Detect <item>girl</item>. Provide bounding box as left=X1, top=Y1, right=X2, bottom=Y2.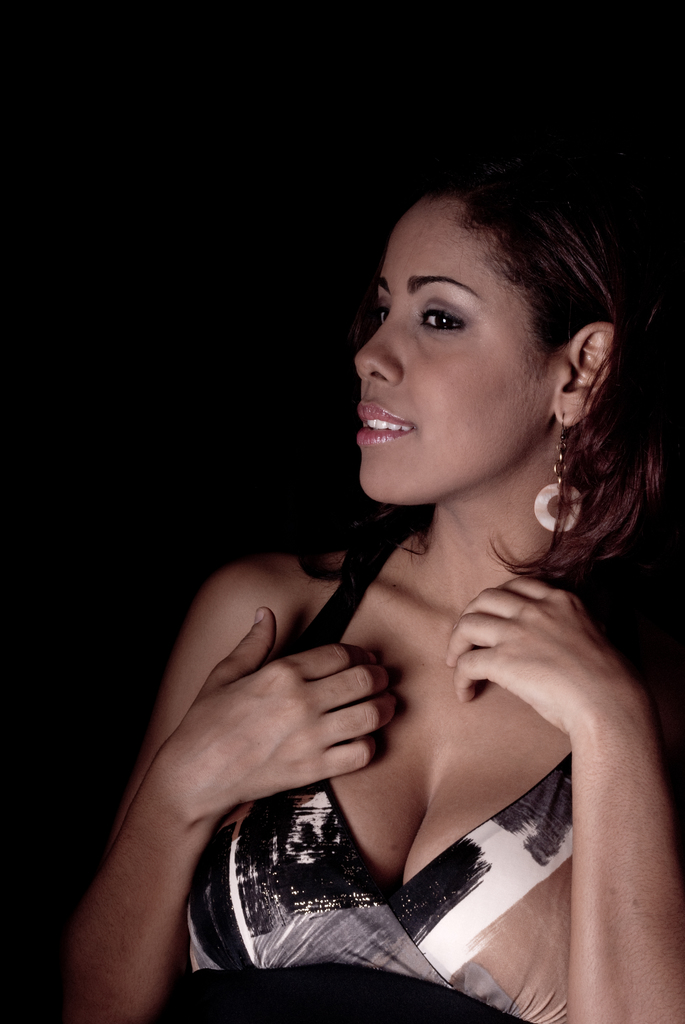
left=56, top=179, right=684, bottom=1023.
